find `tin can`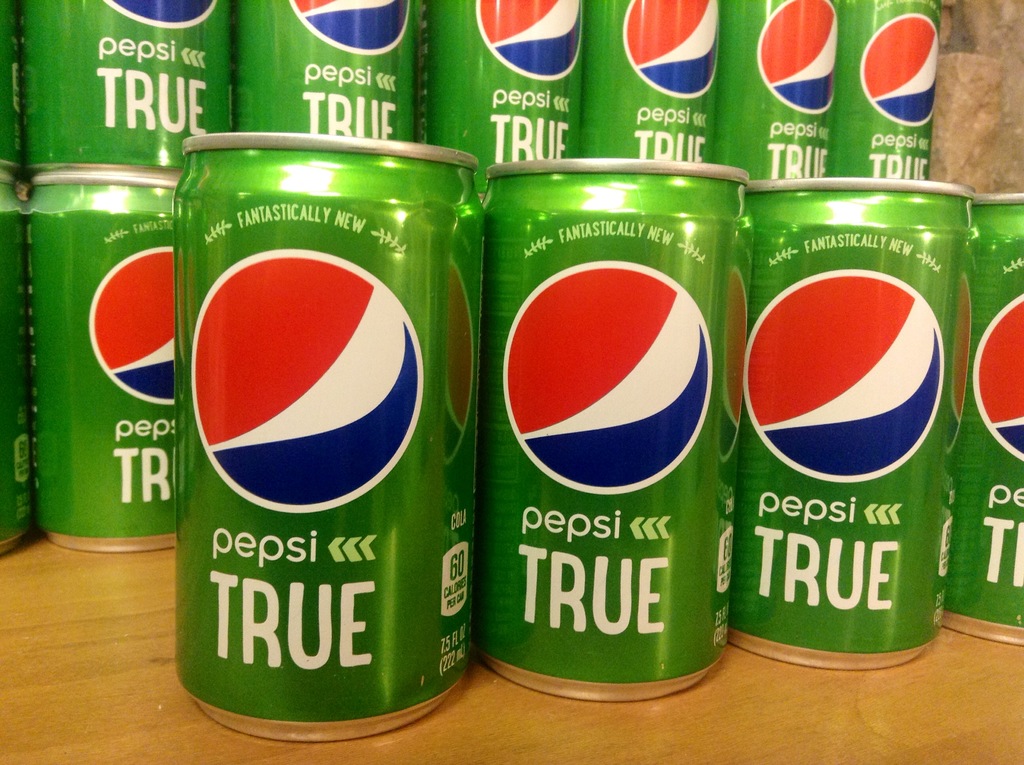
box(38, 160, 182, 576)
